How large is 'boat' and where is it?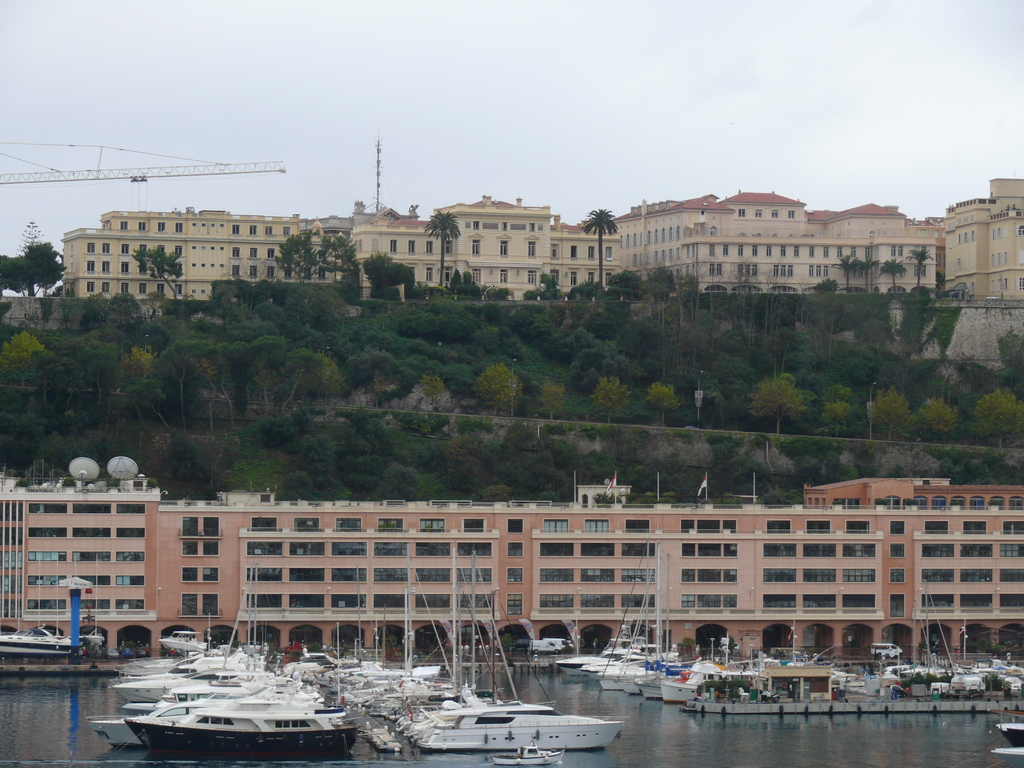
Bounding box: 132:692:367:759.
